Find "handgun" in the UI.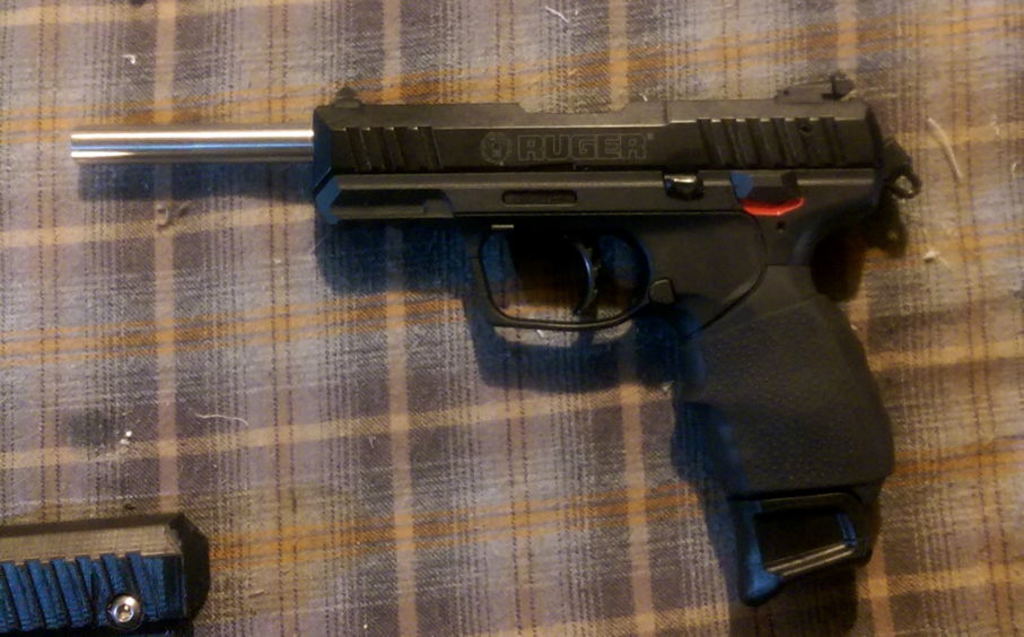
UI element at [x1=65, y1=75, x2=931, y2=608].
